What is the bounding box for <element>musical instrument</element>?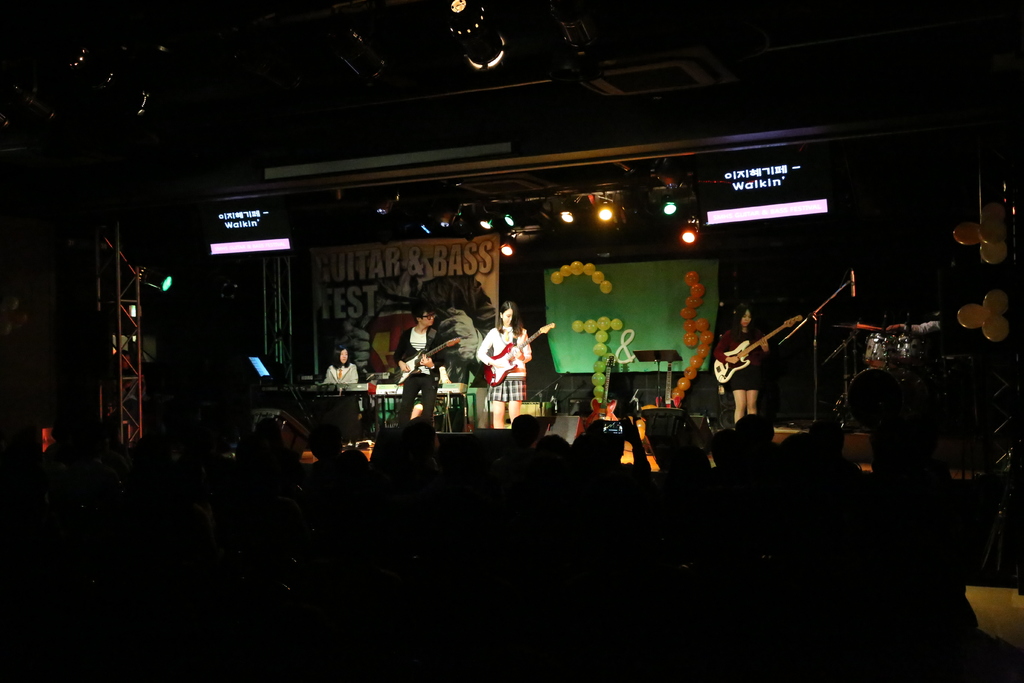
<region>479, 322, 559, 386</region>.
